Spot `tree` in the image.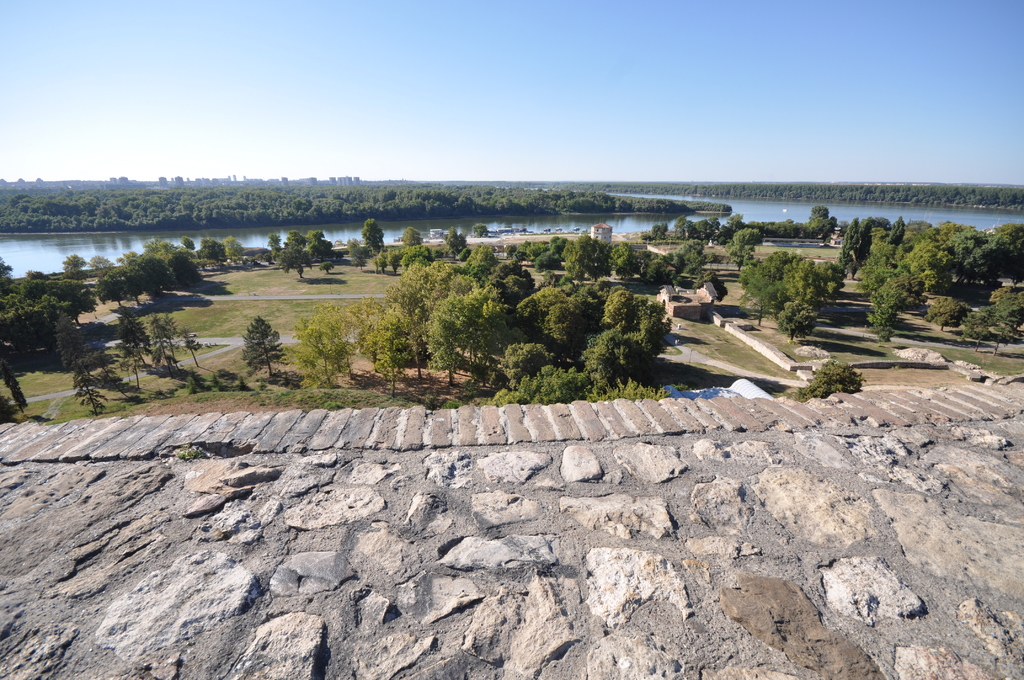
`tree` found at <bbox>781, 359, 865, 399</bbox>.
